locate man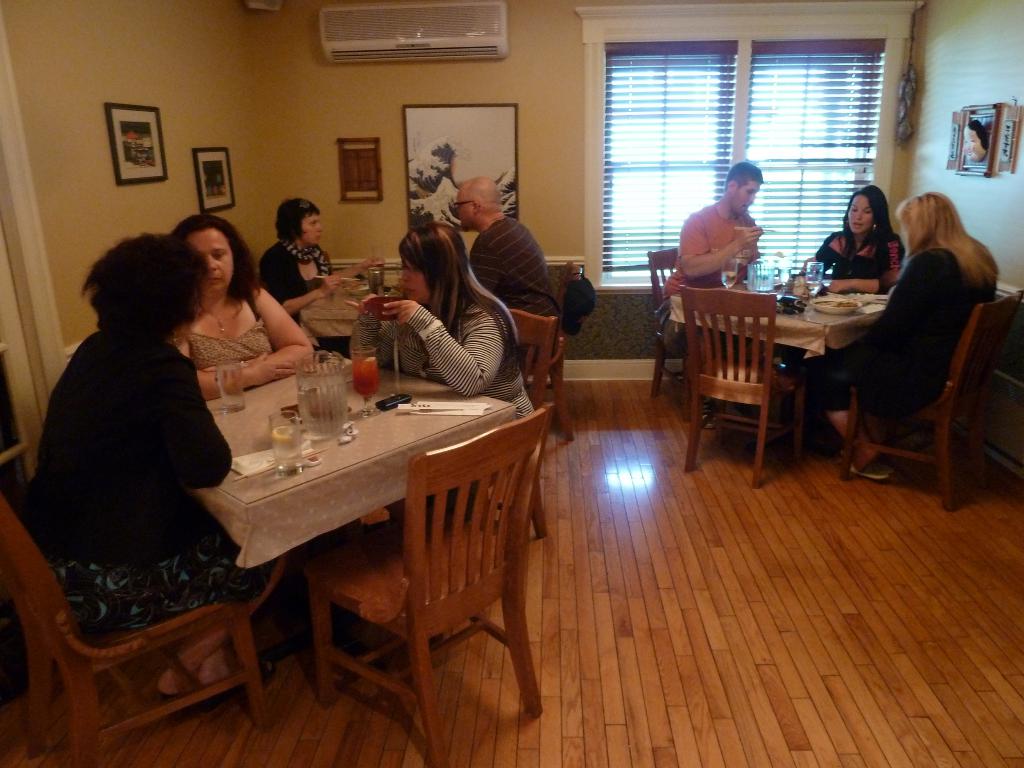
rect(675, 177, 782, 277)
